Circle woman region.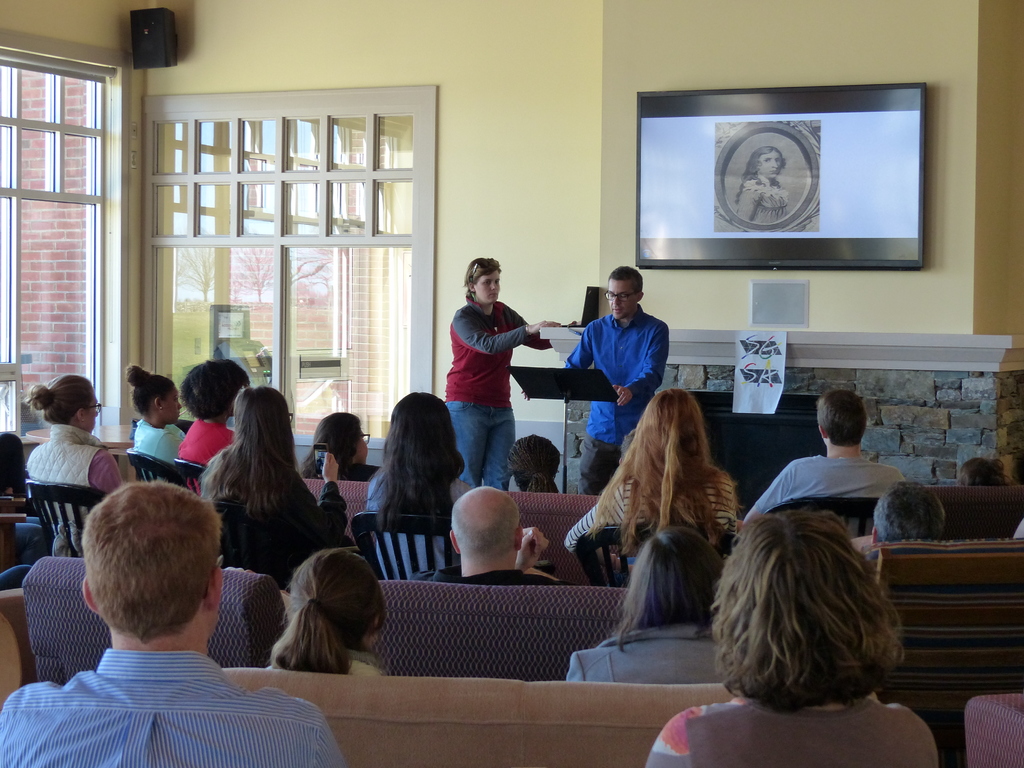
Region: {"left": 735, "top": 145, "right": 788, "bottom": 225}.
